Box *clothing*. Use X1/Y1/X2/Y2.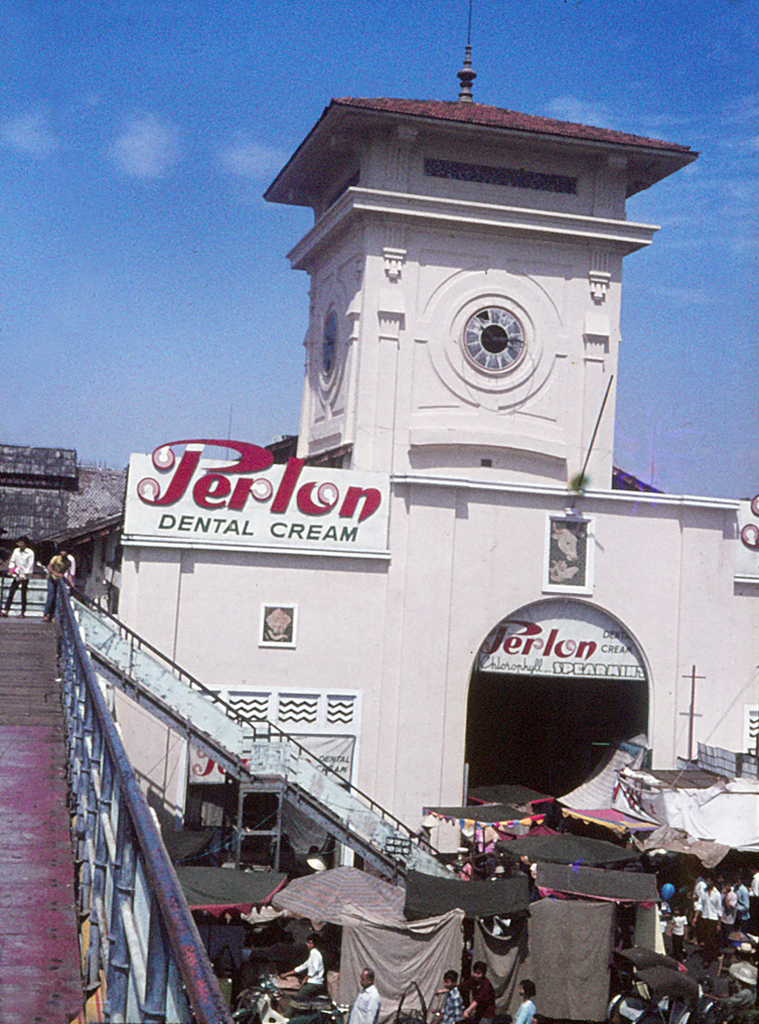
439/986/465/1023.
